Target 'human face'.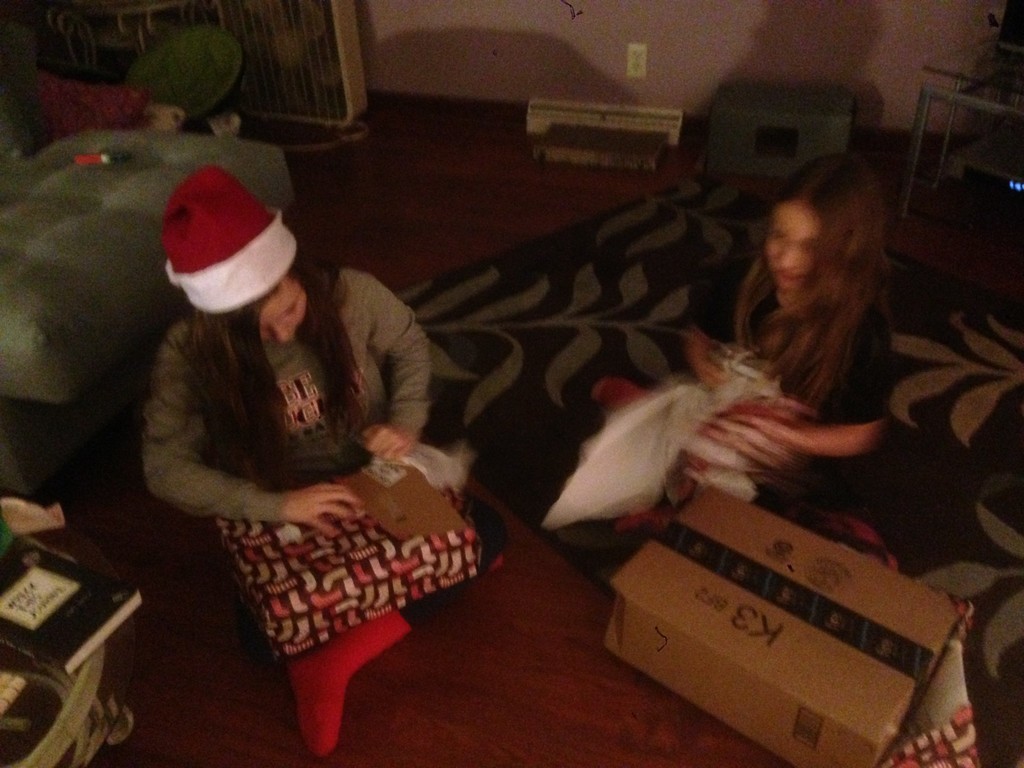
Target region: x1=260 y1=276 x2=309 y2=339.
